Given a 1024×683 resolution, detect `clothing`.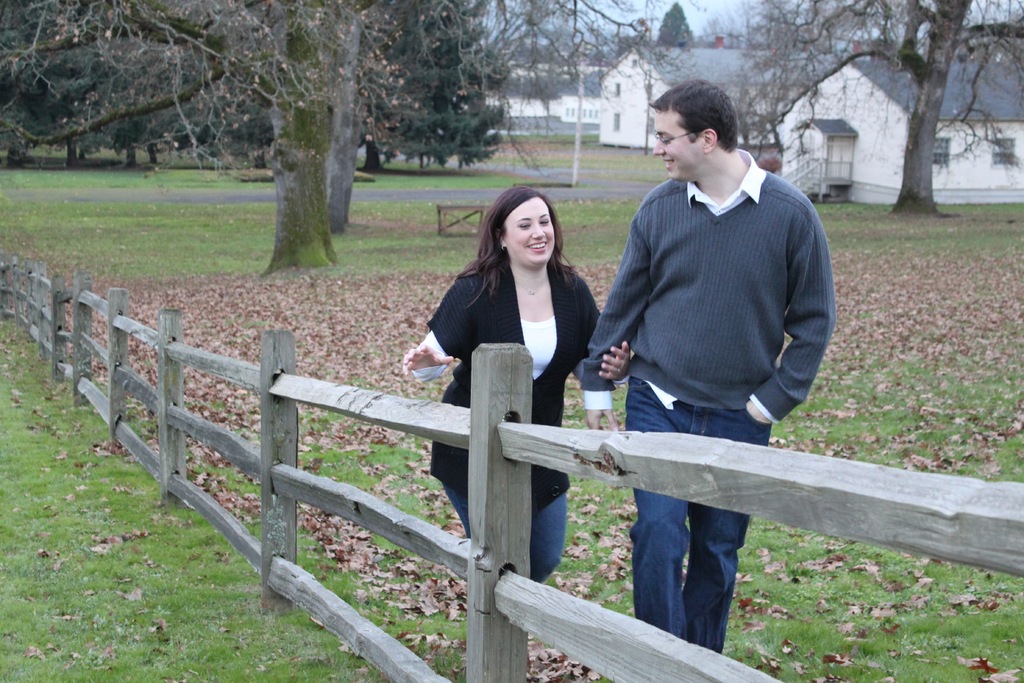
[582,126,837,586].
